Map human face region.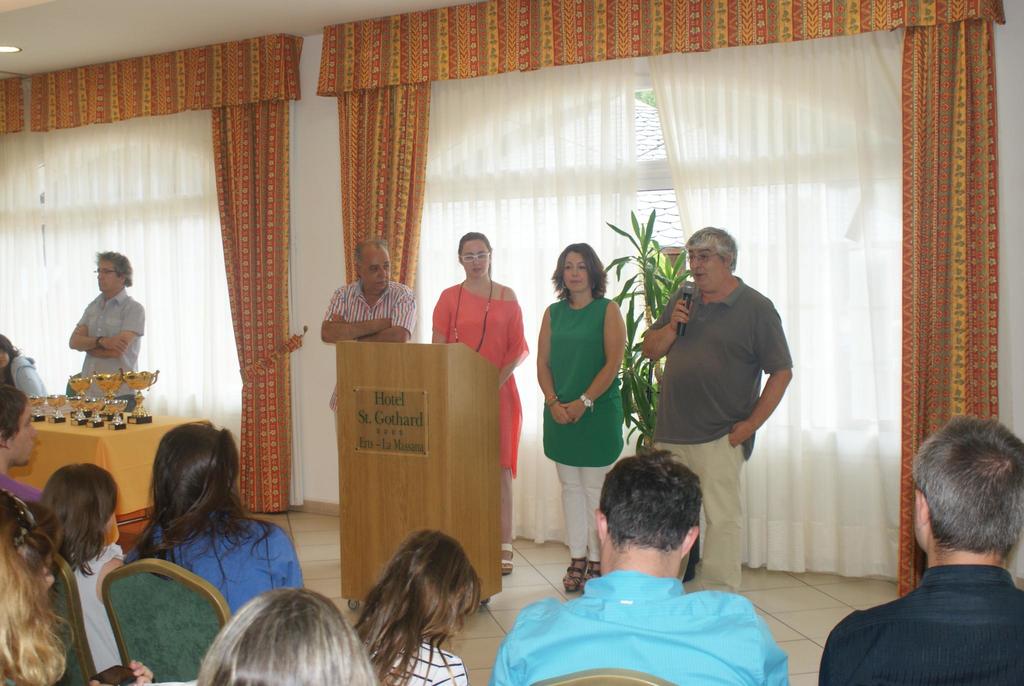
Mapped to <box>98,259,123,291</box>.
